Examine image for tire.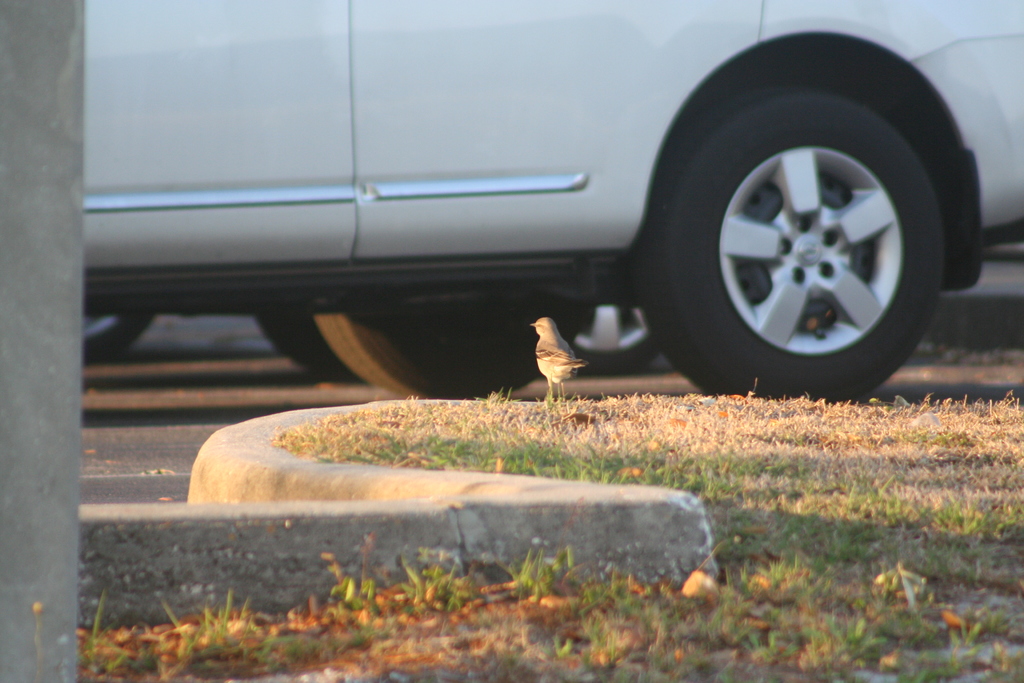
Examination result: {"left": 254, "top": 311, "right": 365, "bottom": 379}.
